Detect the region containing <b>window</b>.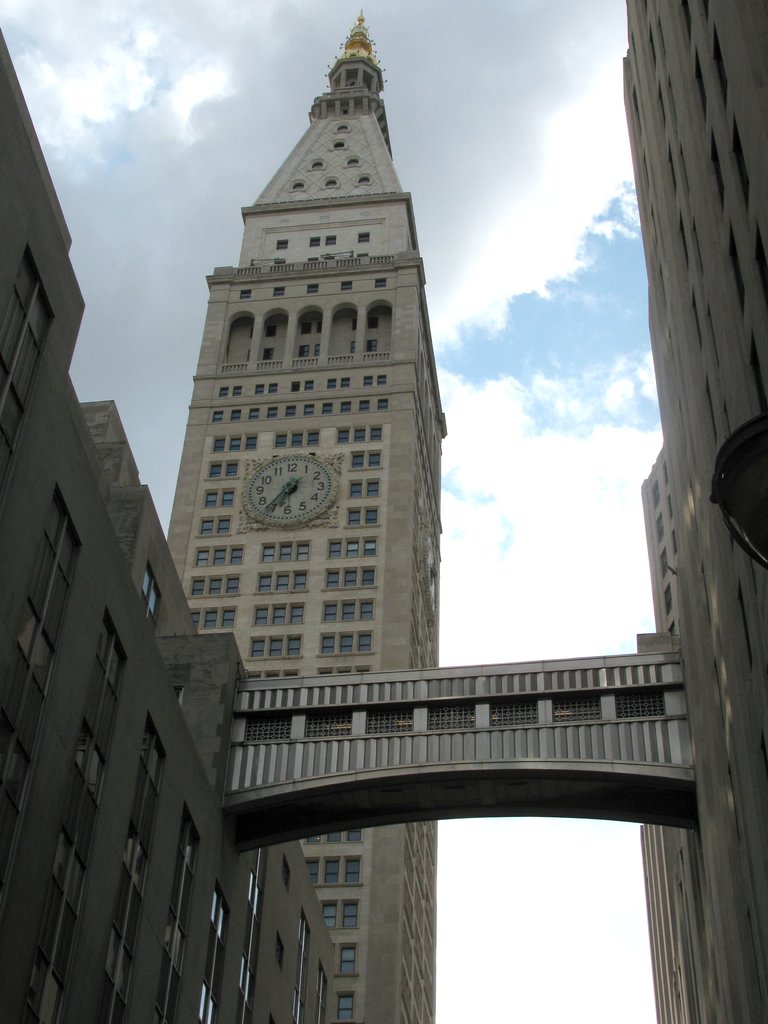
[212,412,223,424].
